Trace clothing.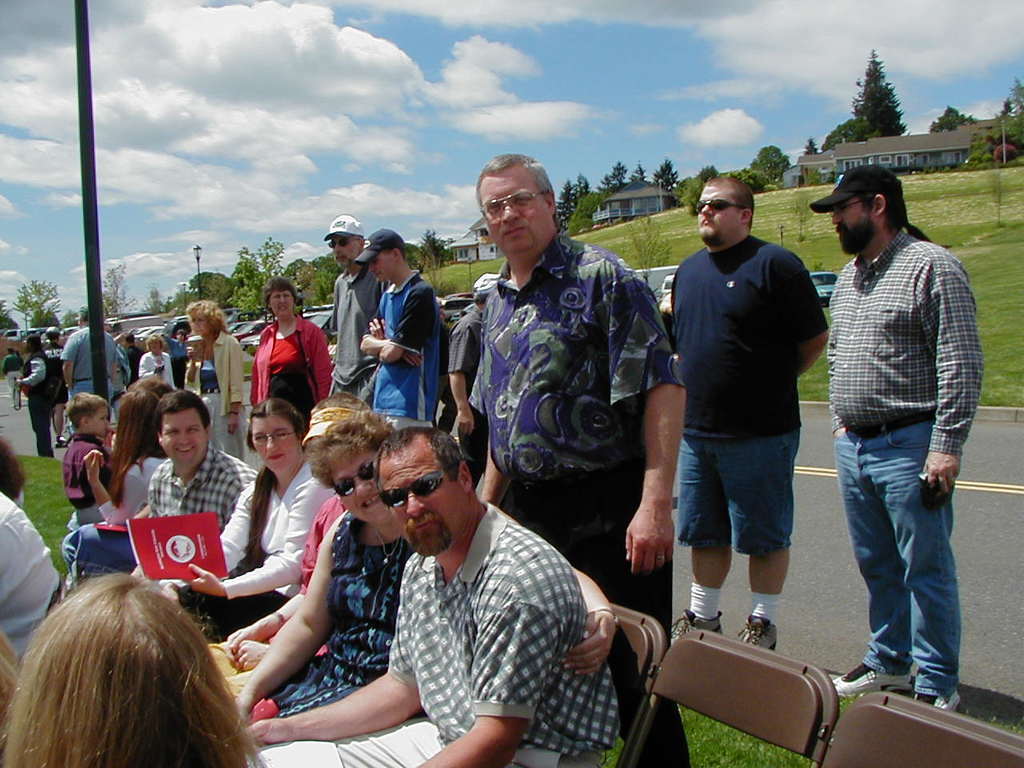
Traced to [61, 330, 118, 402].
